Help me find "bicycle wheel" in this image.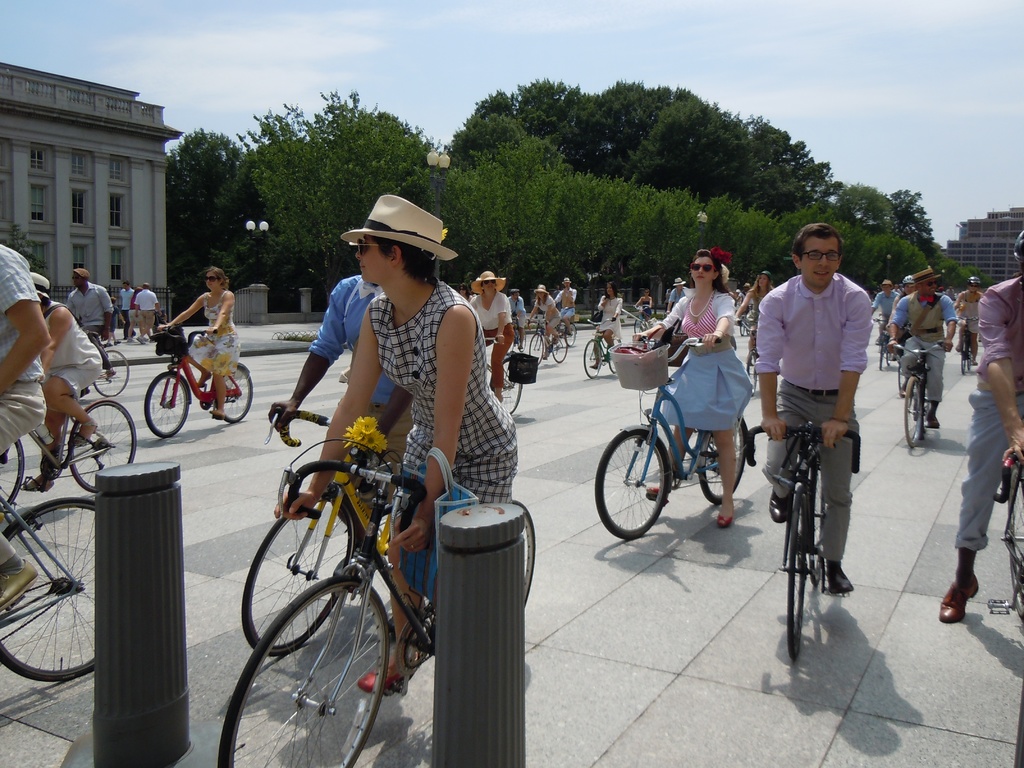
Found it: Rect(1001, 462, 1023, 619).
